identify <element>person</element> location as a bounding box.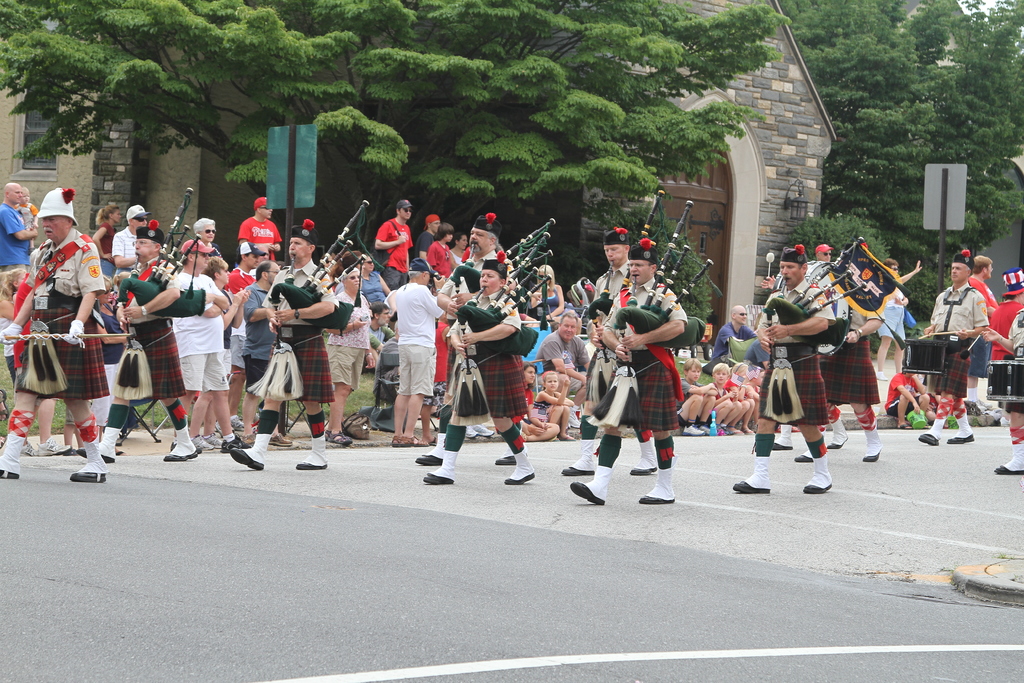
locate(102, 228, 198, 465).
